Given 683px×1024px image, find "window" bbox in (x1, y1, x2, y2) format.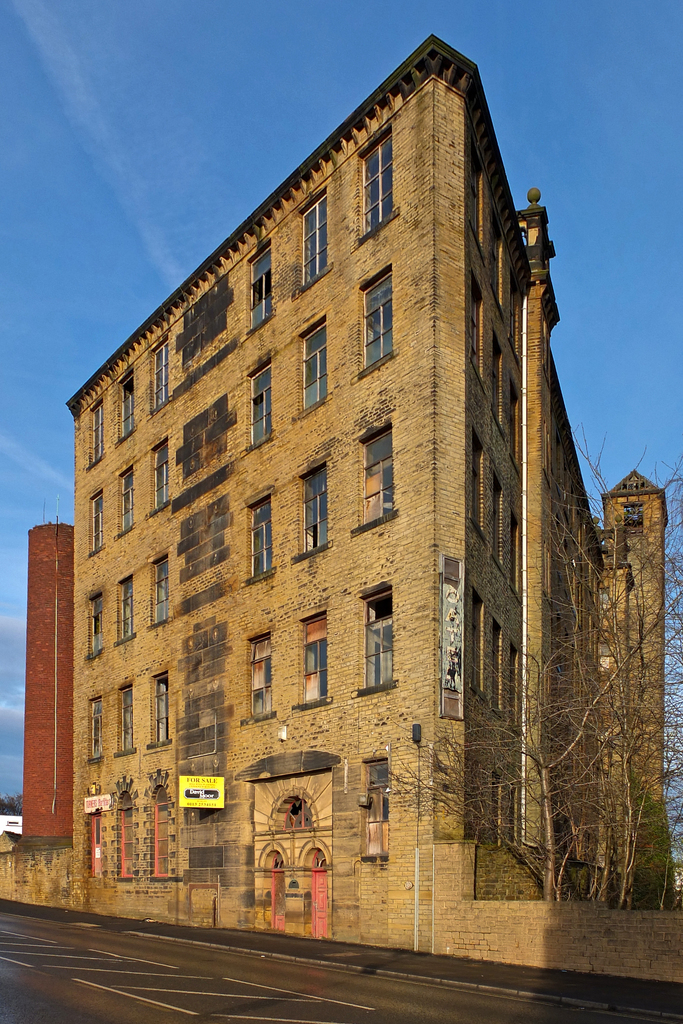
(304, 319, 328, 412).
